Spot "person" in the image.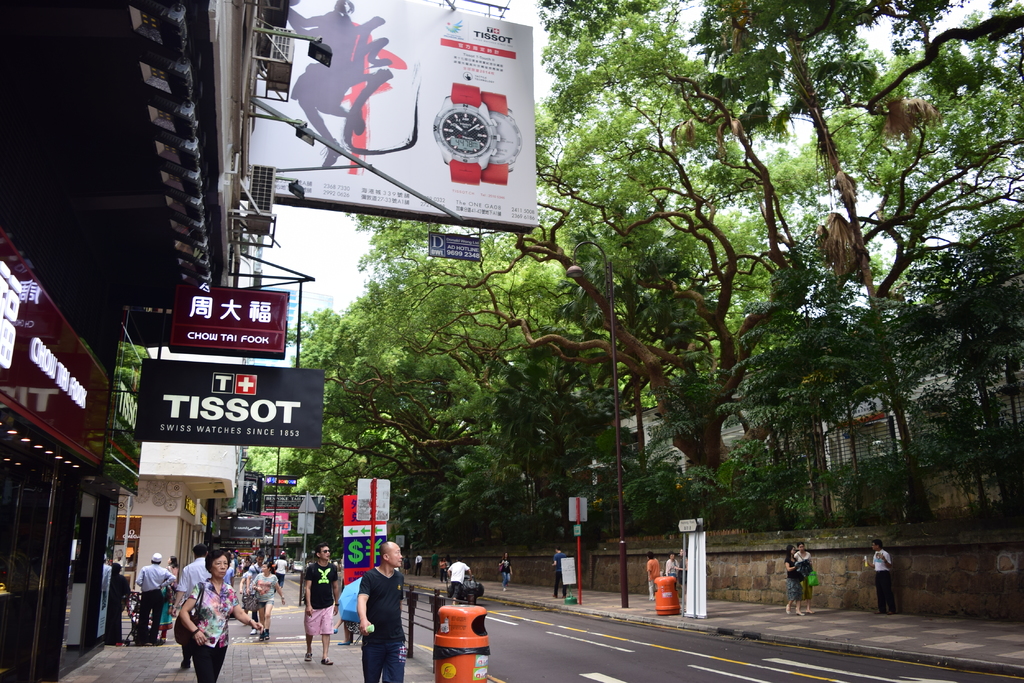
"person" found at 499, 552, 513, 590.
